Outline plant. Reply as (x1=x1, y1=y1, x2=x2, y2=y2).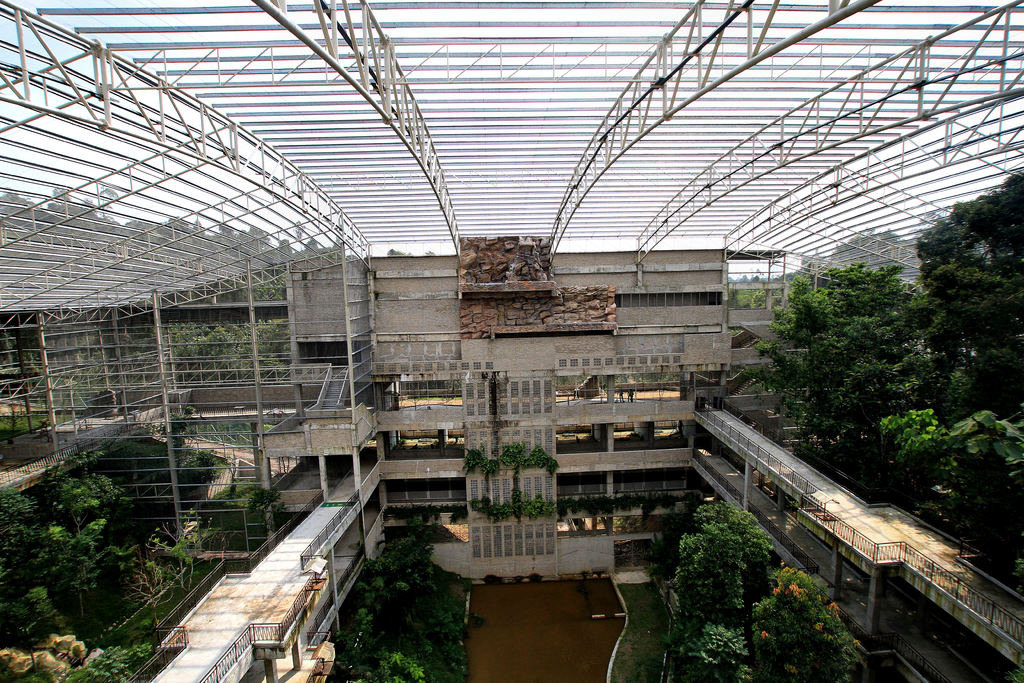
(x1=631, y1=522, x2=680, y2=581).
